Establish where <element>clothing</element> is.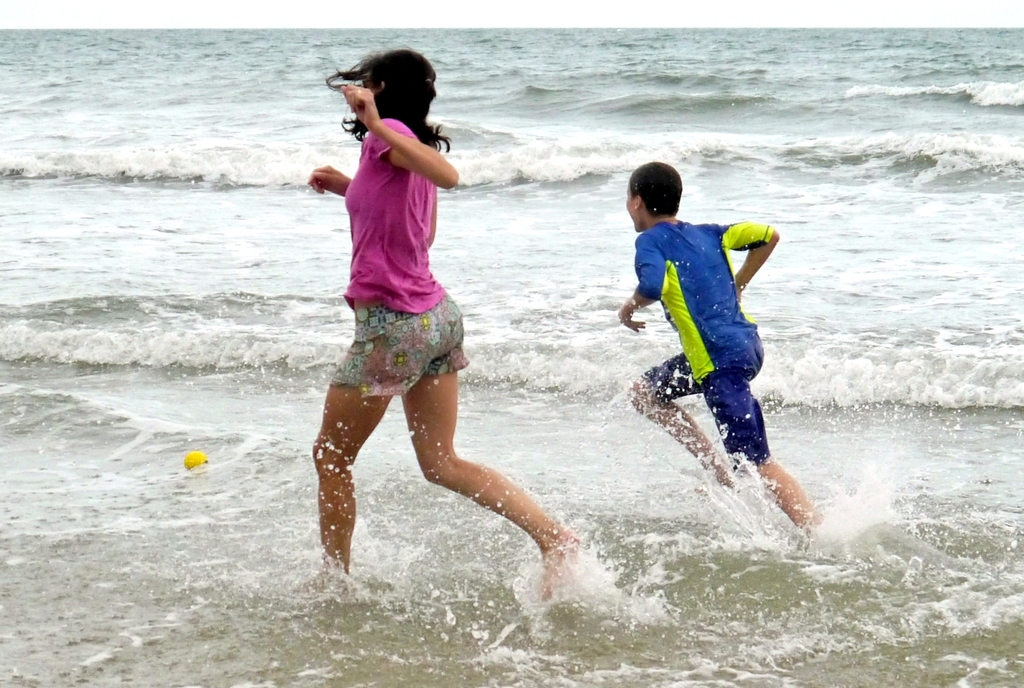
Established at bbox(328, 78, 463, 431).
